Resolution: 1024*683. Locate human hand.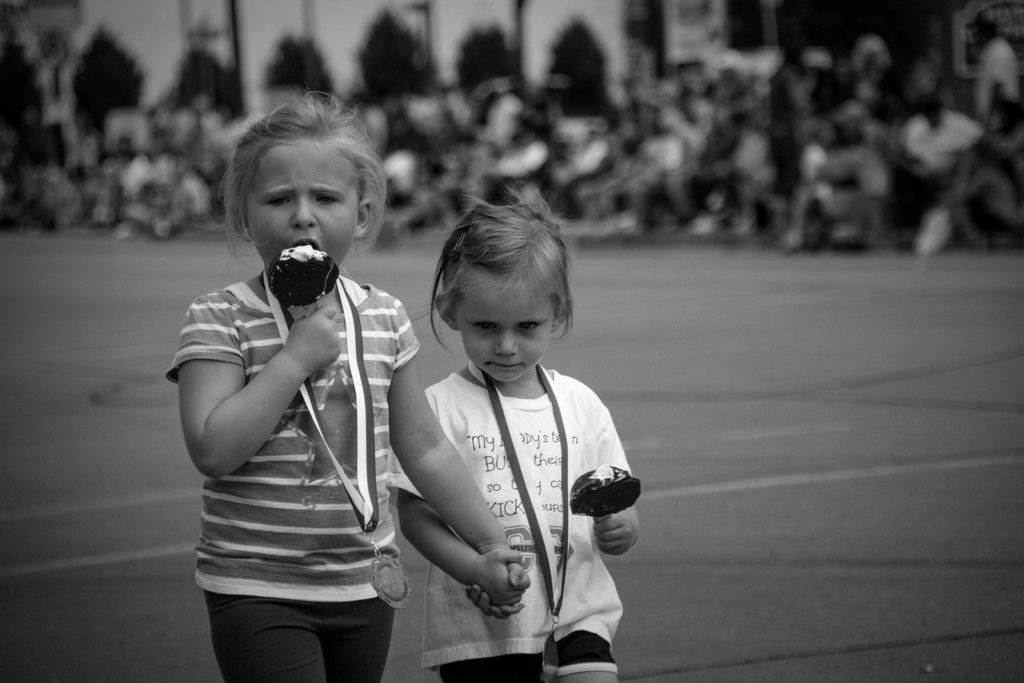
<region>591, 509, 636, 560</region>.
